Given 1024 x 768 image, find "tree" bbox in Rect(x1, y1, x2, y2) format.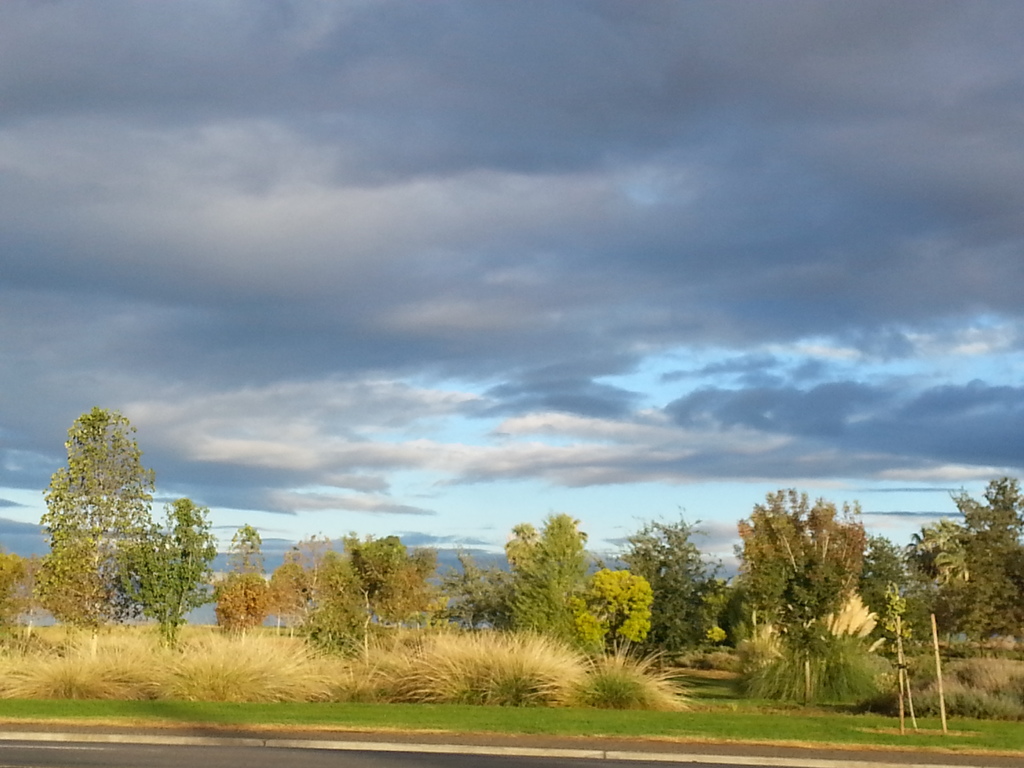
Rect(0, 550, 31, 658).
